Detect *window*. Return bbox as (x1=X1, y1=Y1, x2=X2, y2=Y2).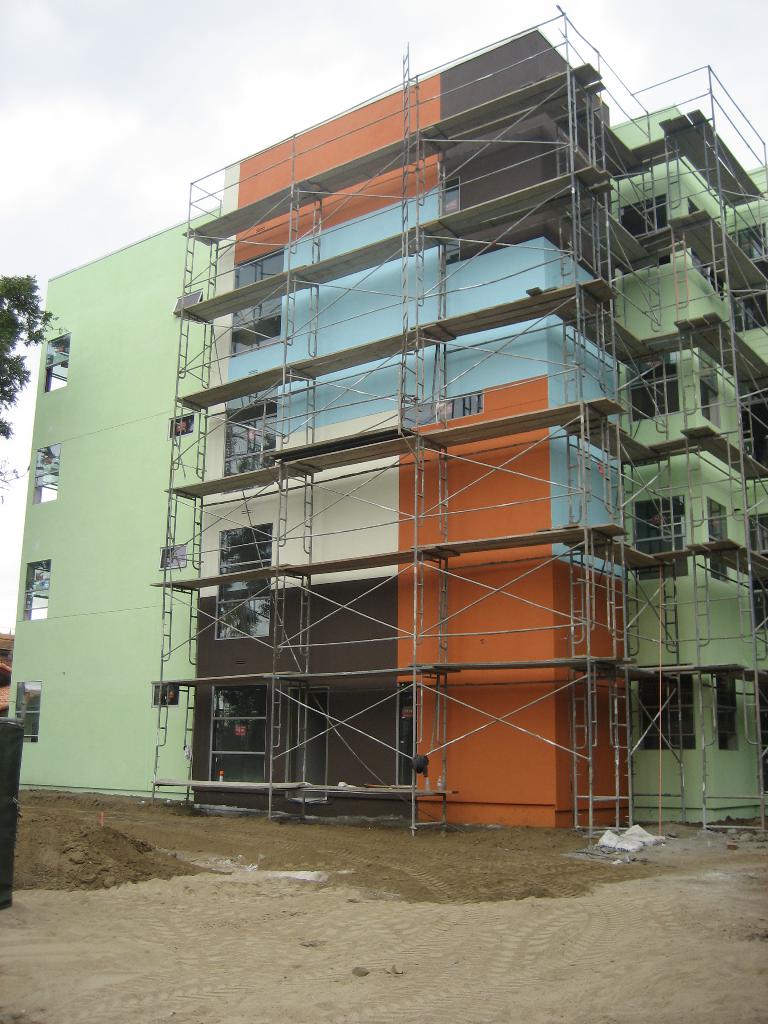
(x1=216, y1=520, x2=273, y2=639).
